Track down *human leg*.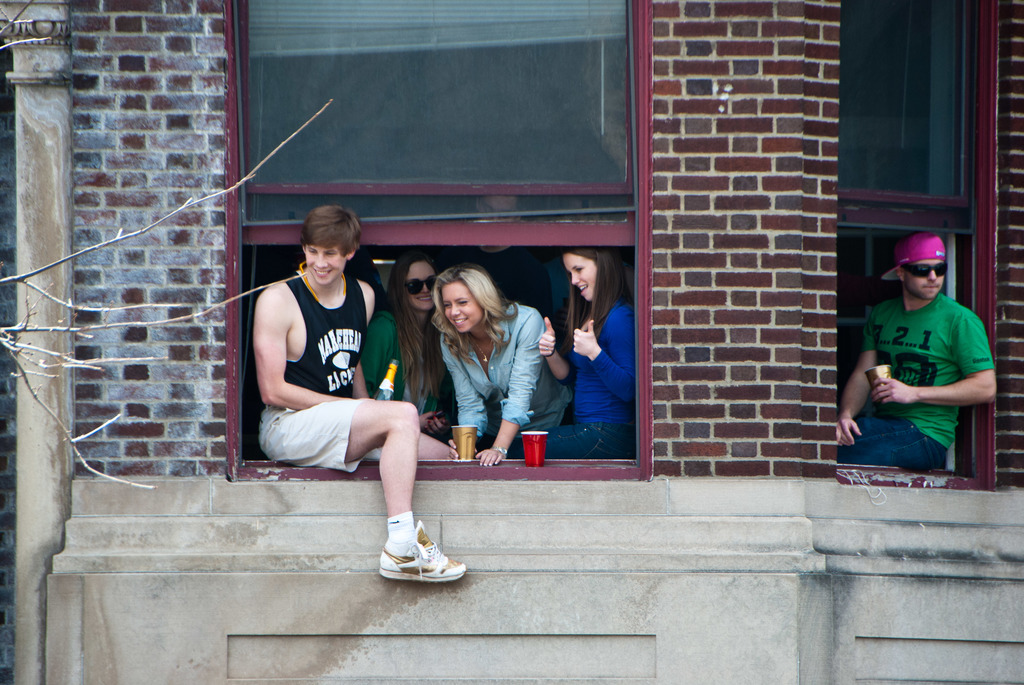
Tracked to left=362, top=429, right=453, bottom=458.
